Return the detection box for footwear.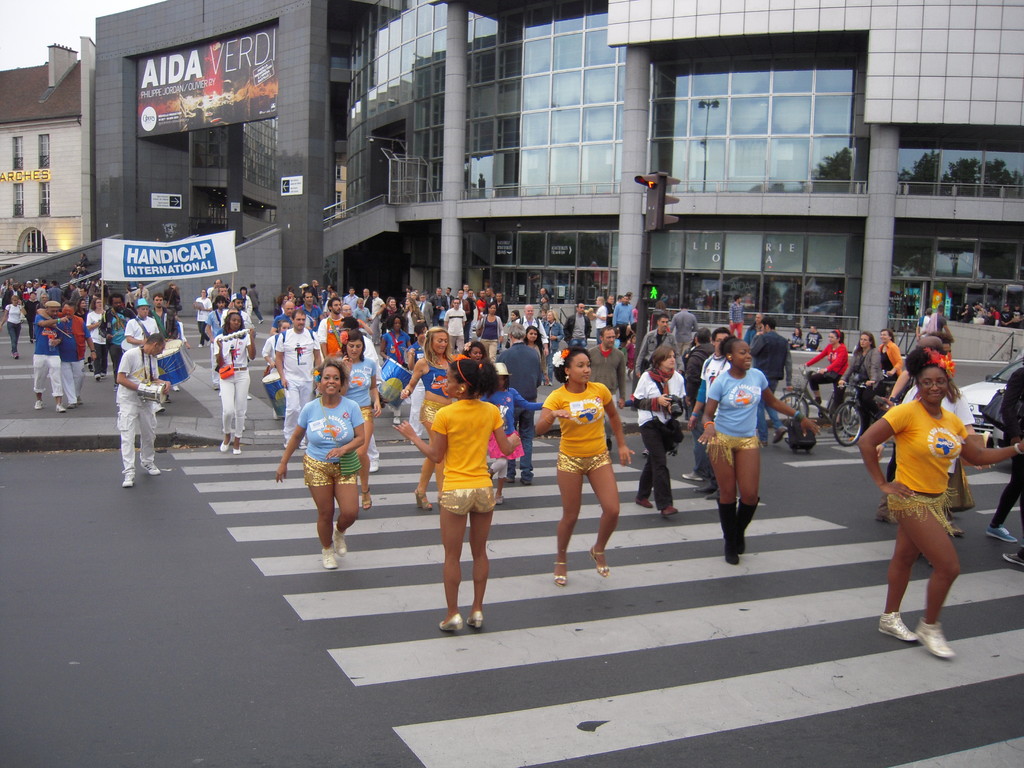
x1=634 y1=498 x2=650 y2=507.
